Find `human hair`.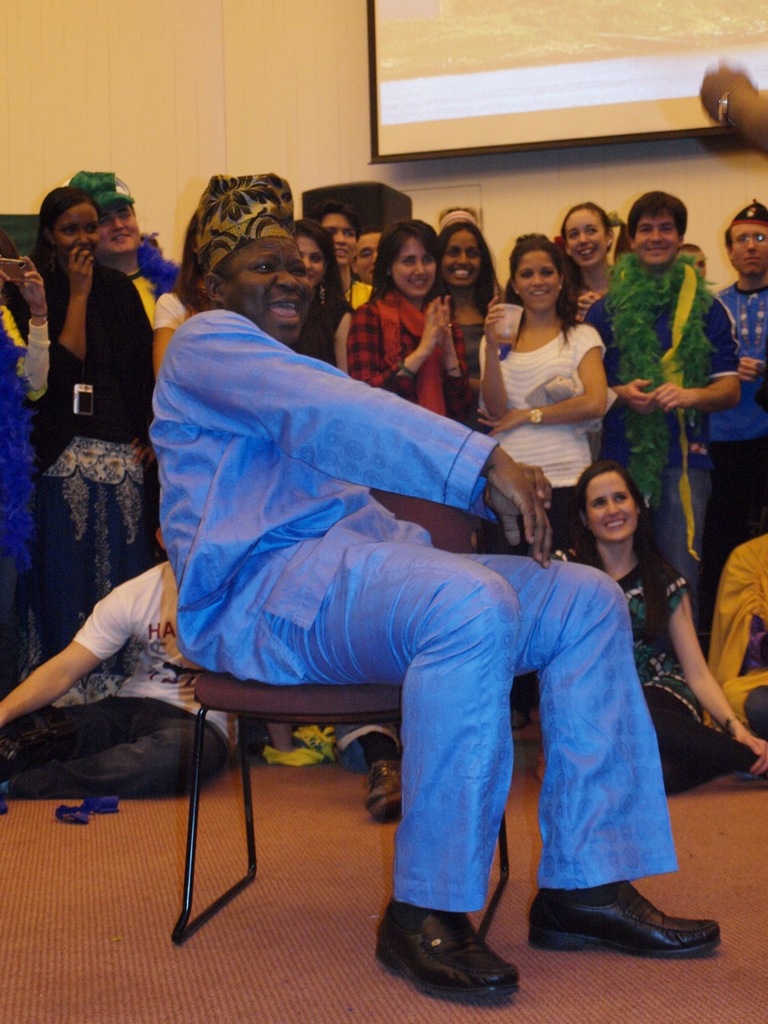
(564,460,668,637).
